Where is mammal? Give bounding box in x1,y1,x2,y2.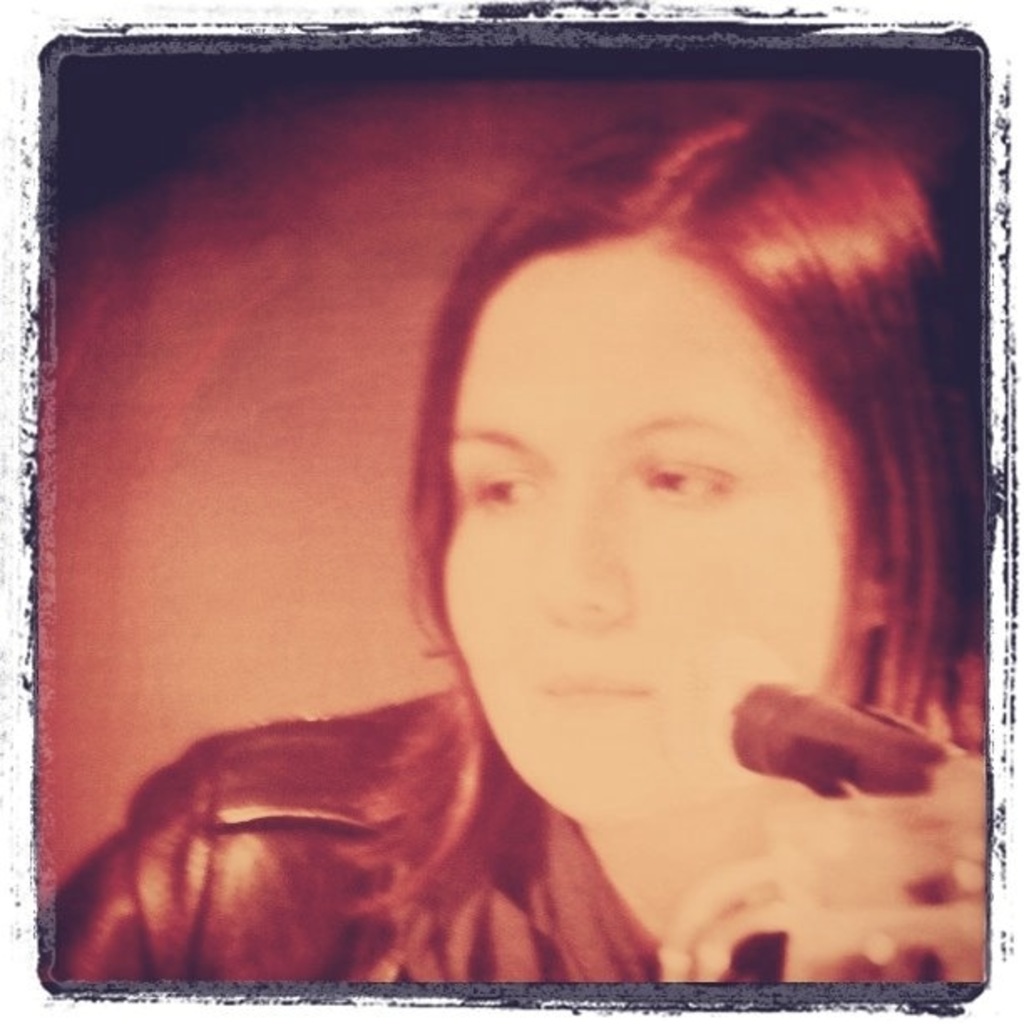
77,50,967,942.
